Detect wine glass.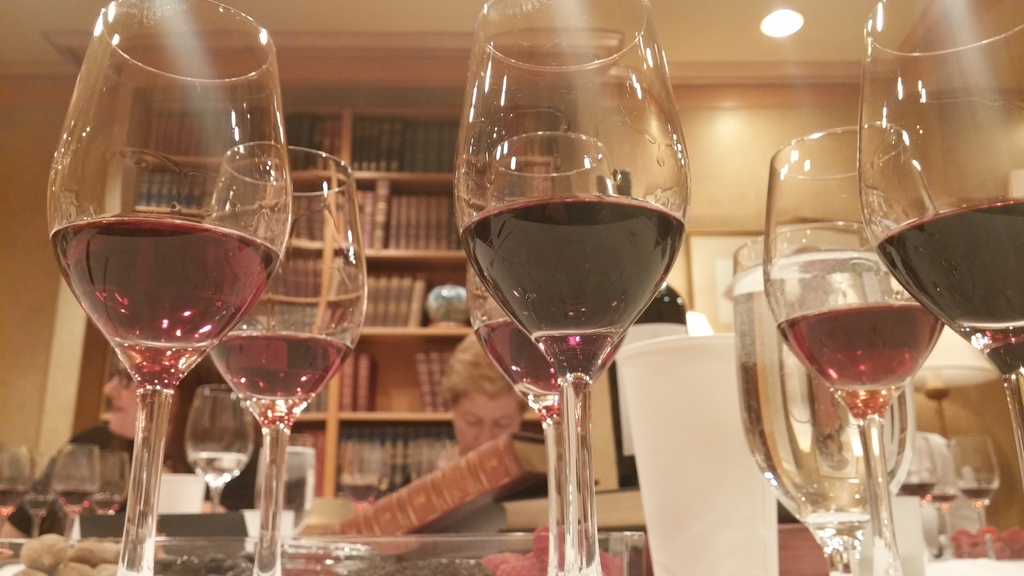
Detected at box(46, 0, 298, 575).
